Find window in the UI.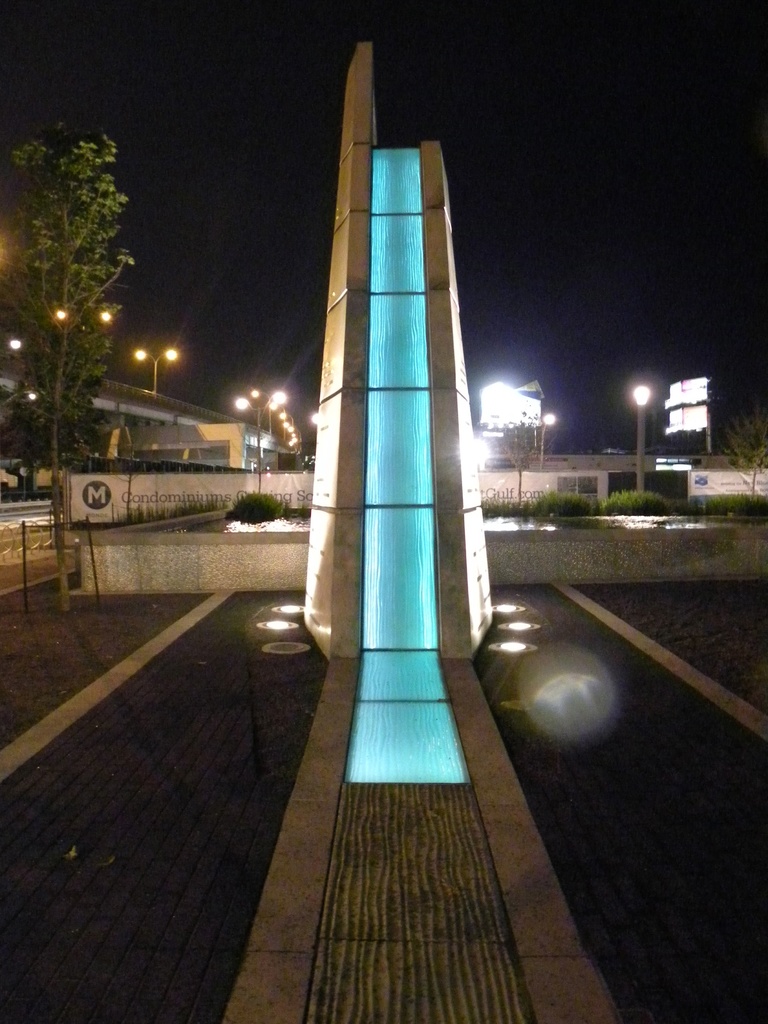
UI element at x1=359 y1=506 x2=441 y2=650.
